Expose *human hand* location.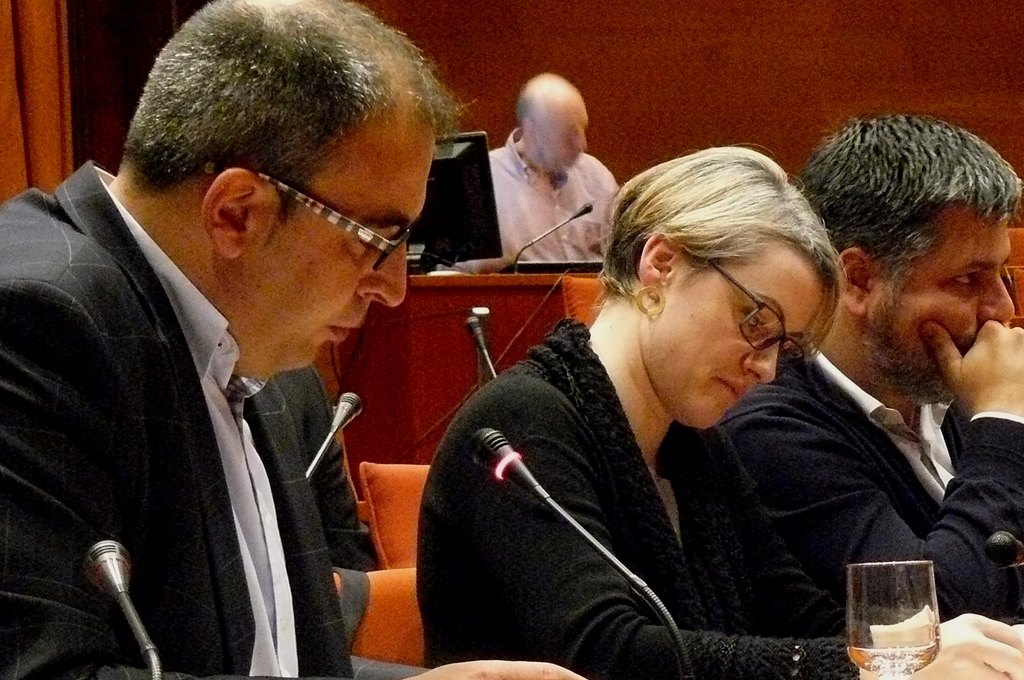
Exposed at 926/327/1016/407.
